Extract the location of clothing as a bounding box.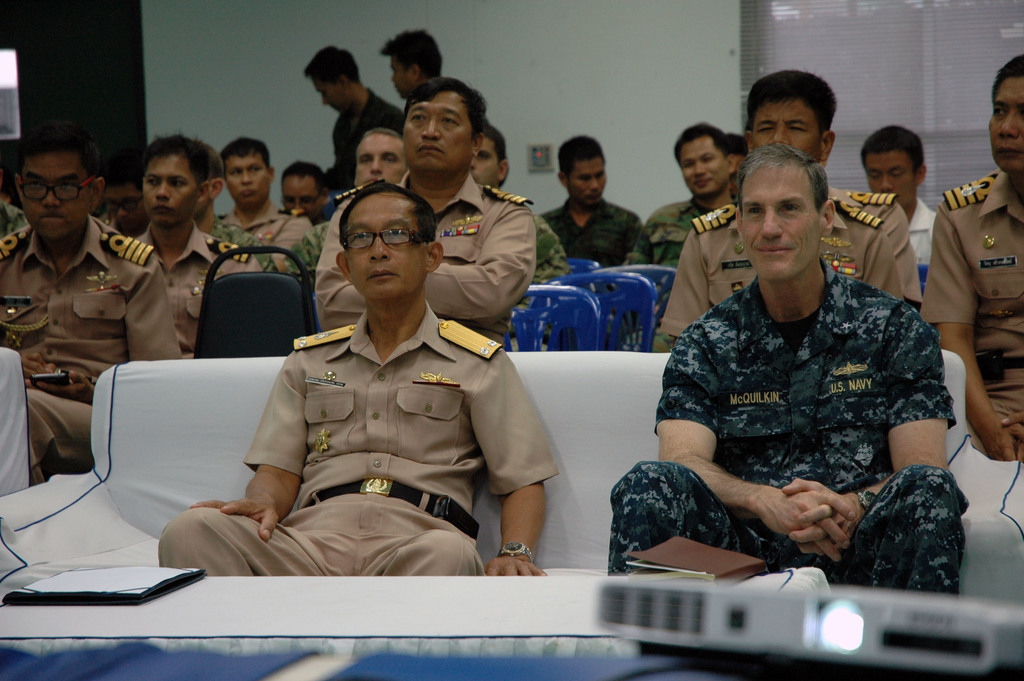
bbox=(204, 284, 576, 574).
